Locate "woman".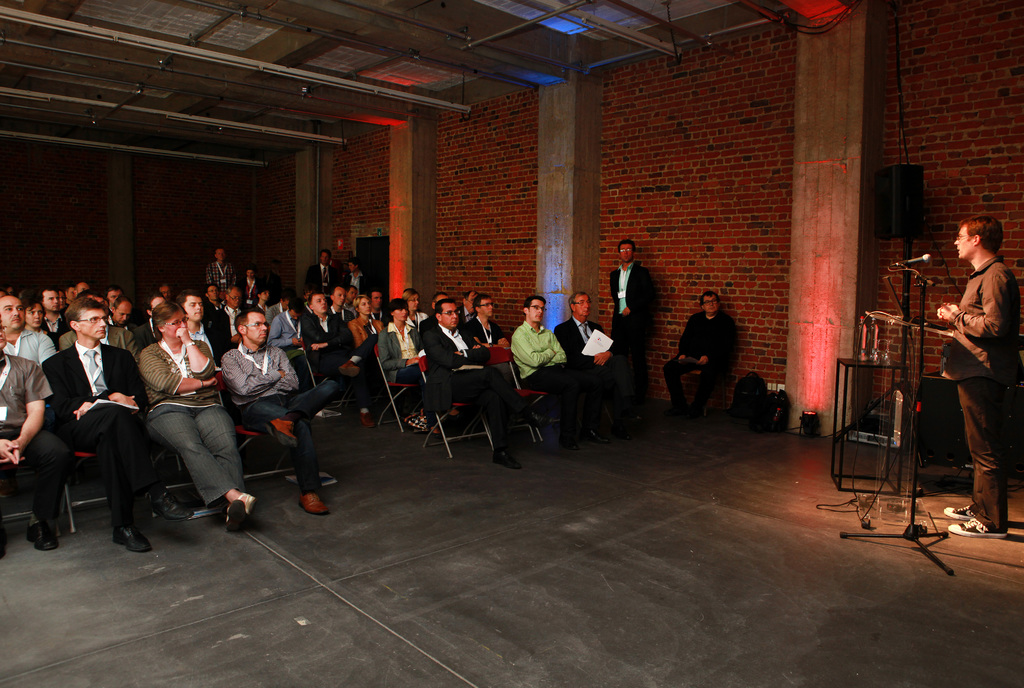
Bounding box: region(127, 290, 251, 539).
